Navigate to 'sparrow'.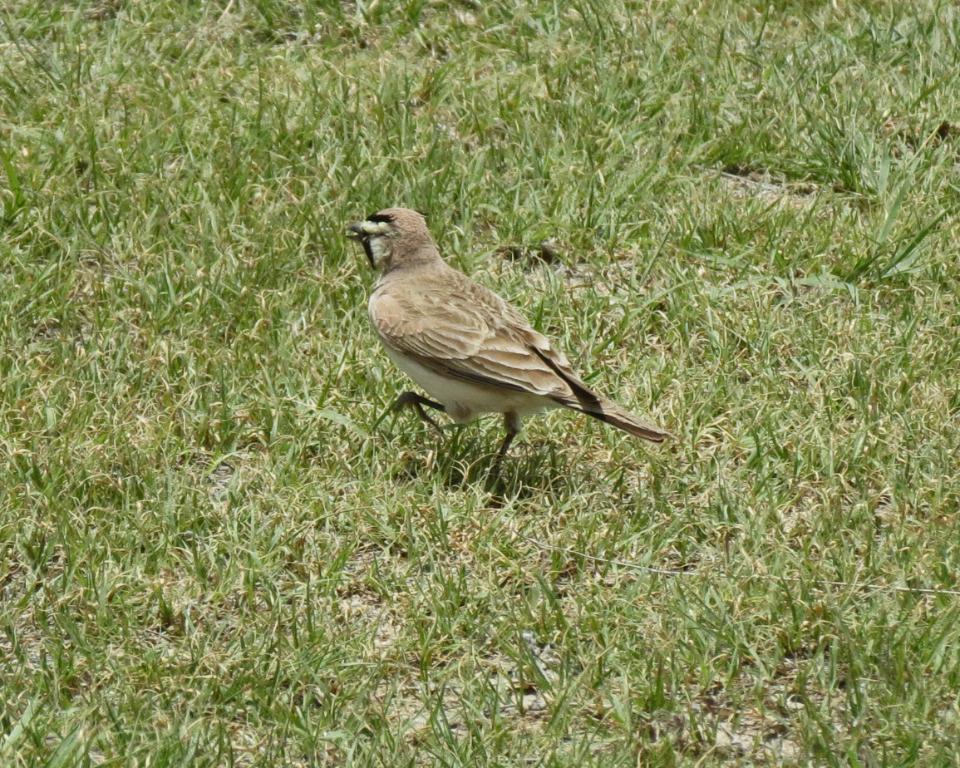
Navigation target: Rect(342, 204, 664, 494).
